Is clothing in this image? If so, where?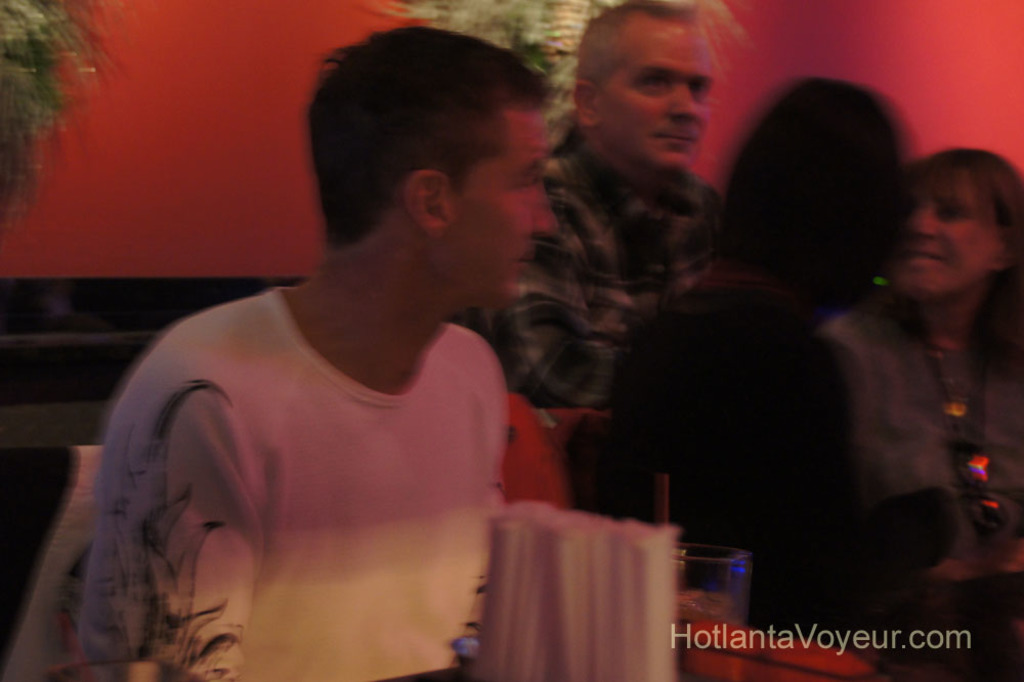
Yes, at bbox=(463, 128, 720, 408).
